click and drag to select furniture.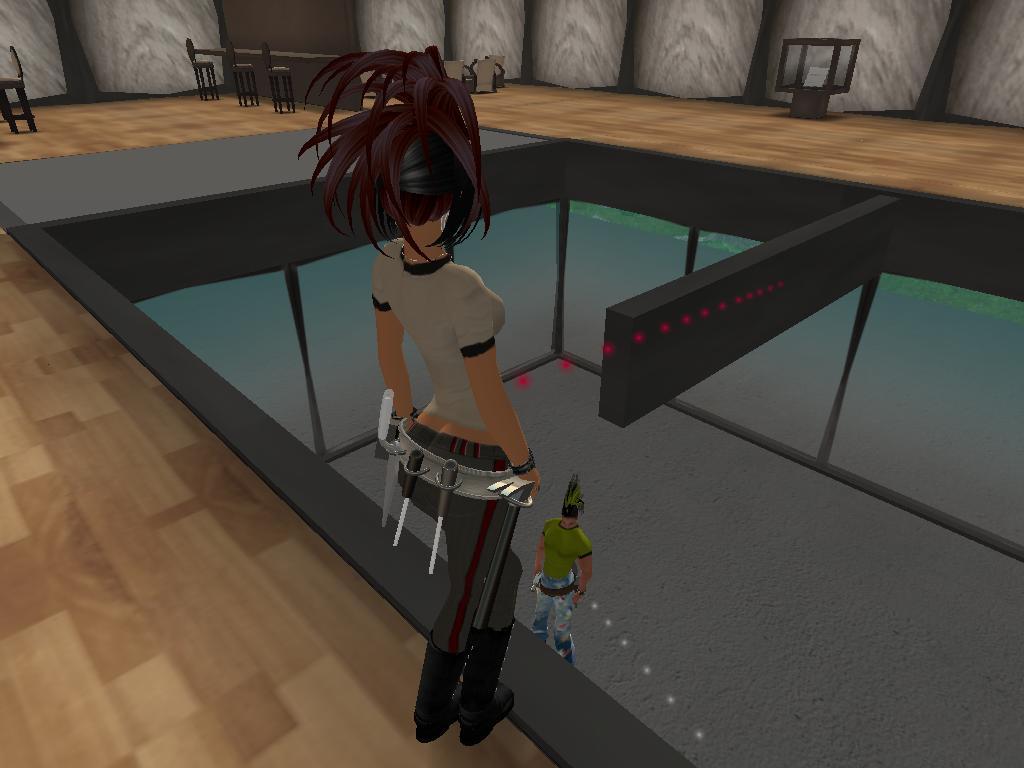
Selection: 471, 59, 494, 95.
